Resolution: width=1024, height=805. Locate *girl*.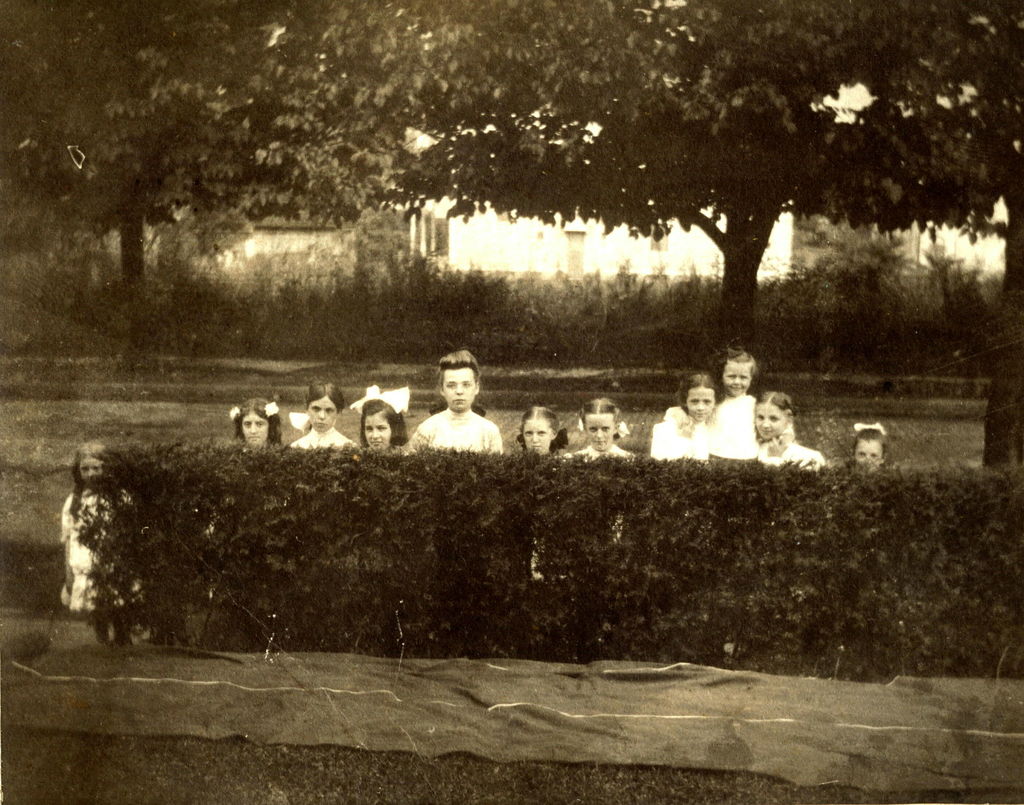
{"left": 293, "top": 380, "right": 356, "bottom": 445}.
